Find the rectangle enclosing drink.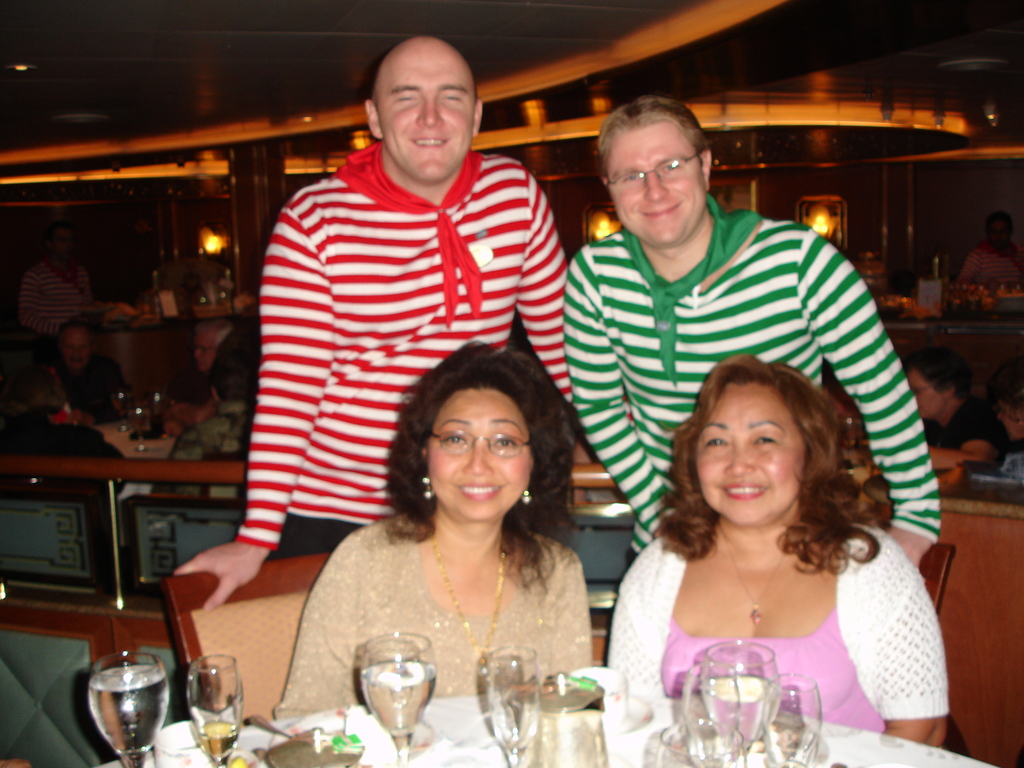
x1=358 y1=659 x2=434 y2=733.
